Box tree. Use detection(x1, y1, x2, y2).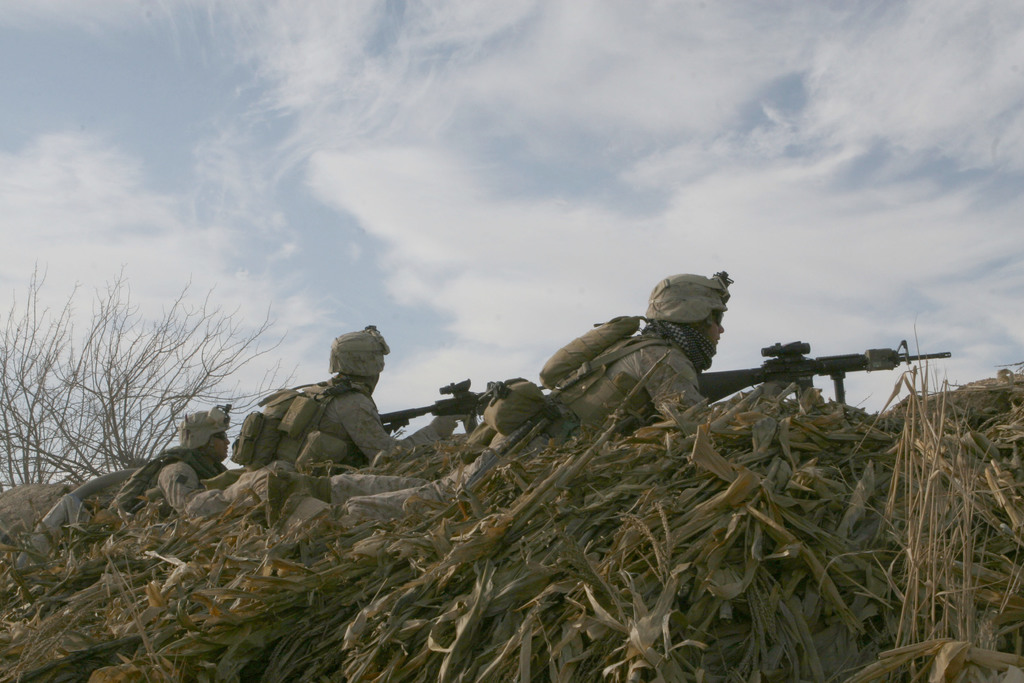
detection(18, 231, 236, 540).
